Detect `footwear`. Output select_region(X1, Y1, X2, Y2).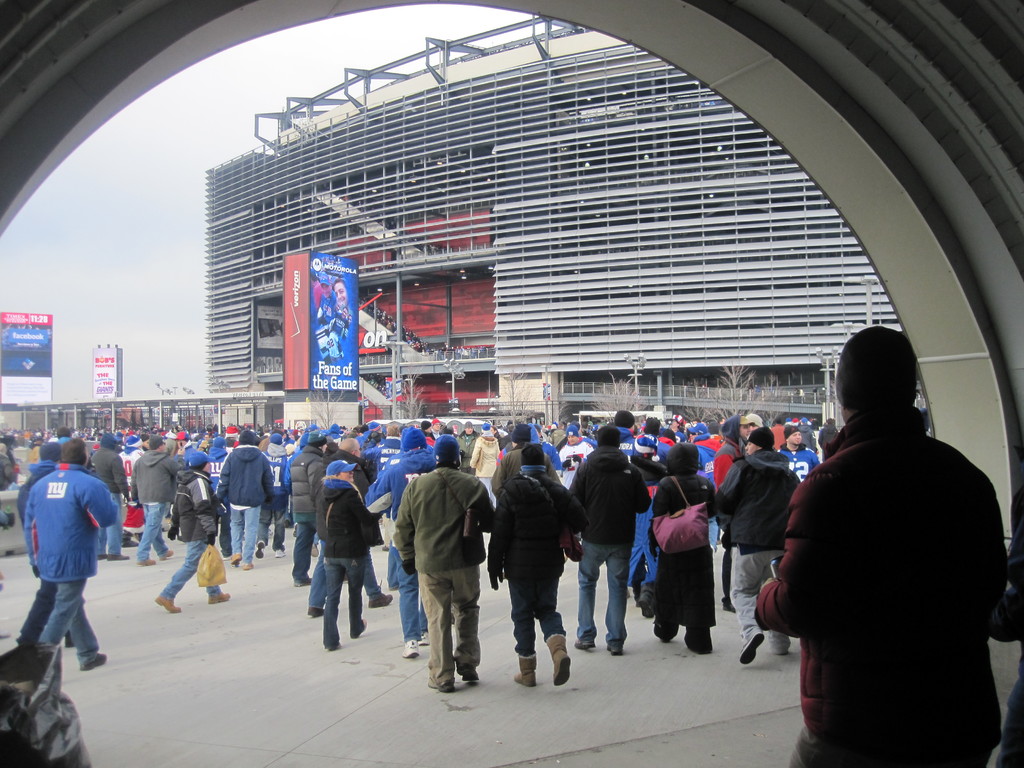
select_region(400, 639, 419, 658).
